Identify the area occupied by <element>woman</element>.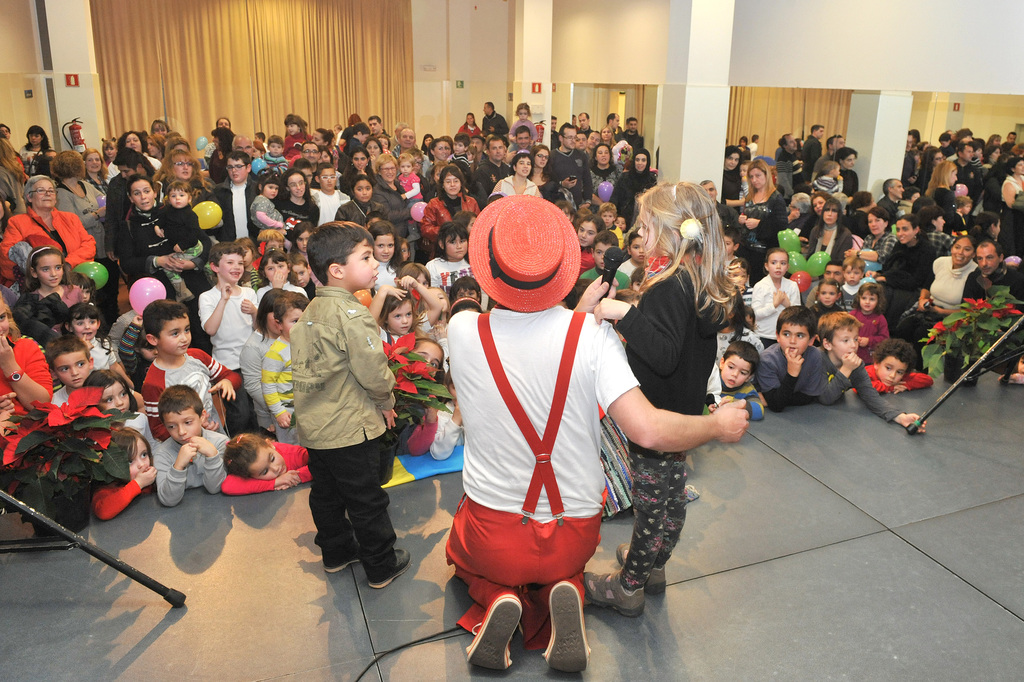
Area: BBox(0, 303, 97, 536).
